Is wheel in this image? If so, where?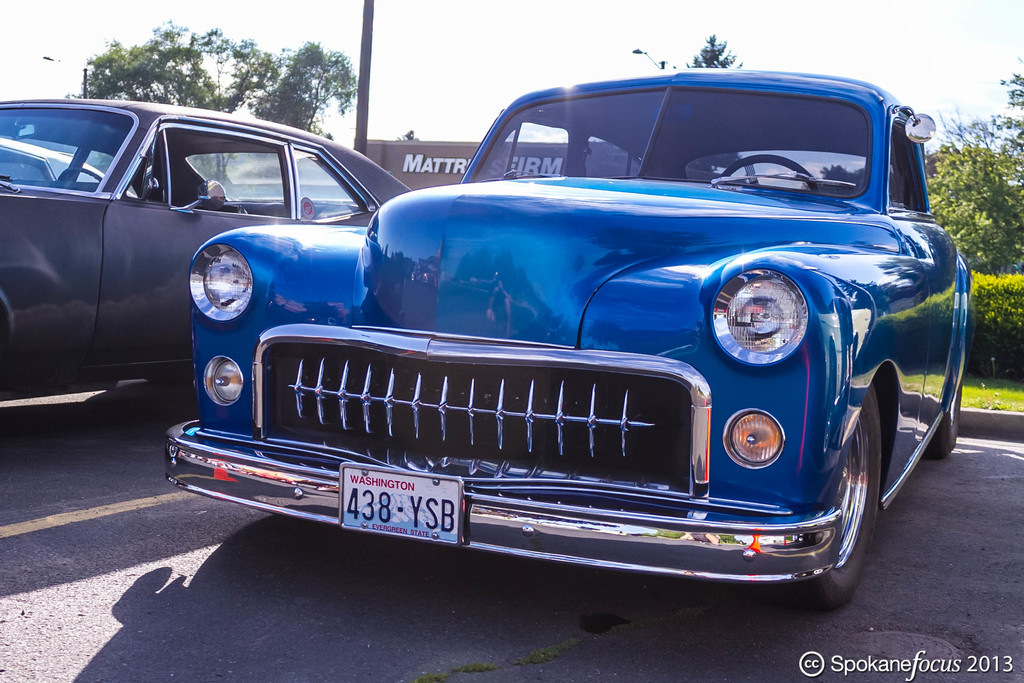
Yes, at detection(929, 382, 963, 458).
